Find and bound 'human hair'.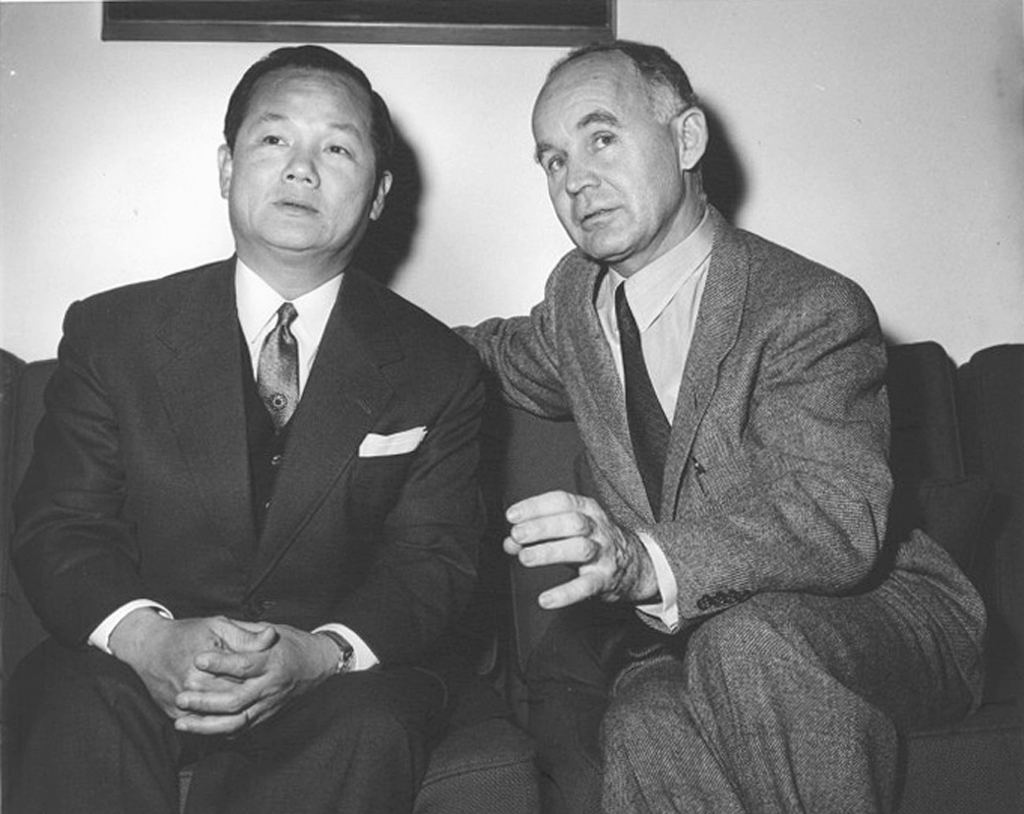
Bound: {"x1": 548, "y1": 40, "x2": 707, "y2": 129}.
